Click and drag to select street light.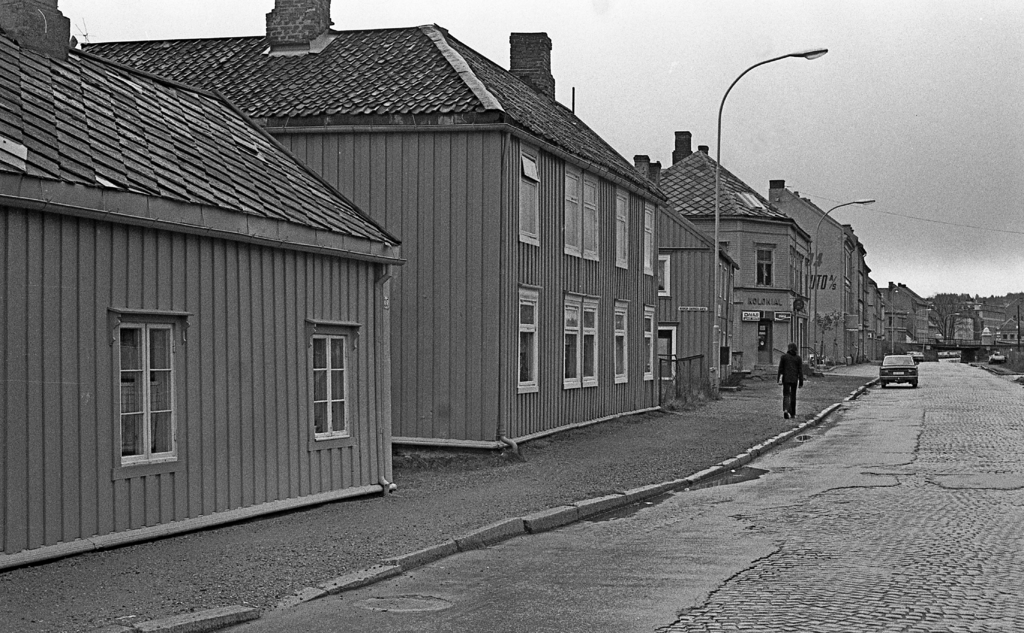
Selection: Rect(810, 199, 876, 378).
